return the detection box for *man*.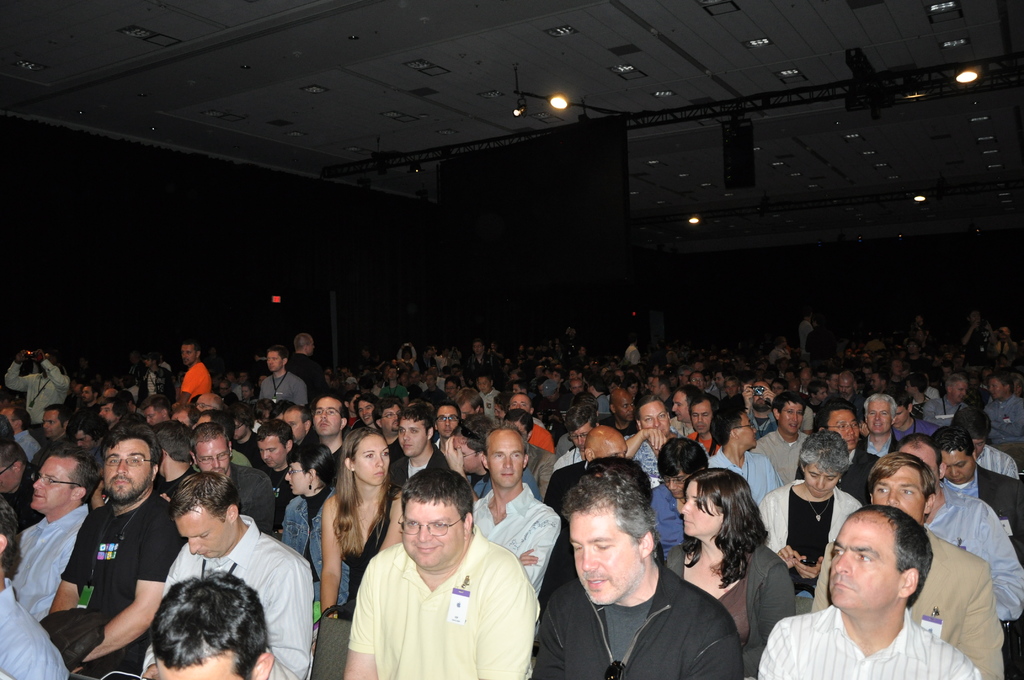
bbox(287, 333, 325, 409).
